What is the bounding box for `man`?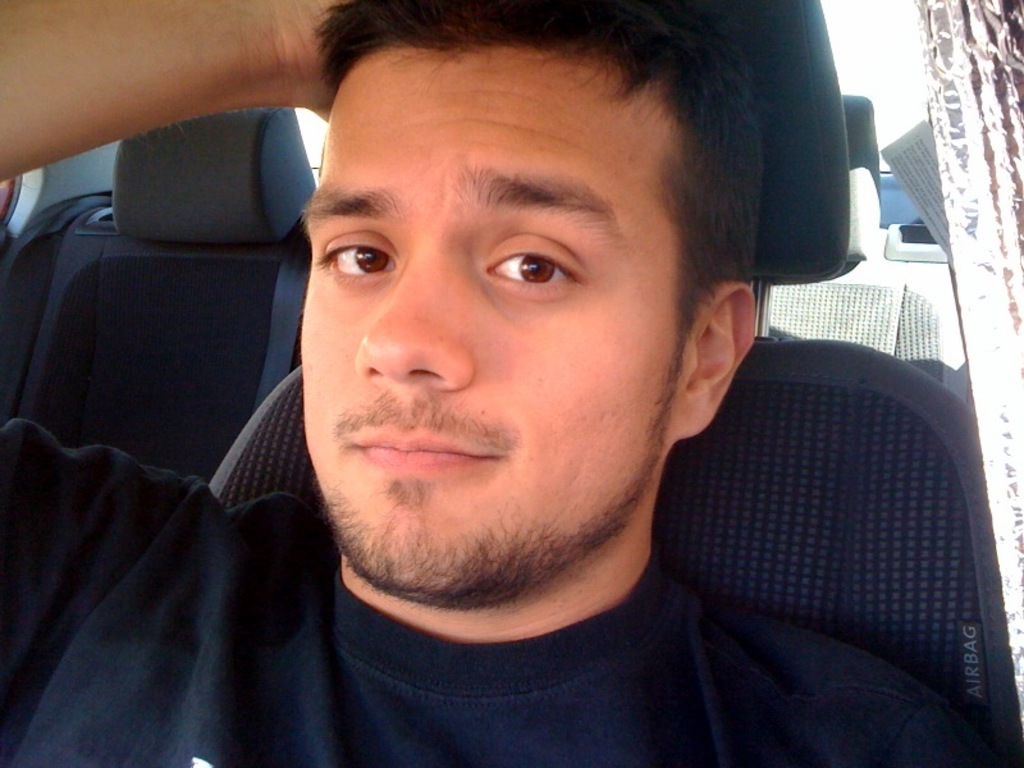
bbox(44, 0, 1020, 763).
